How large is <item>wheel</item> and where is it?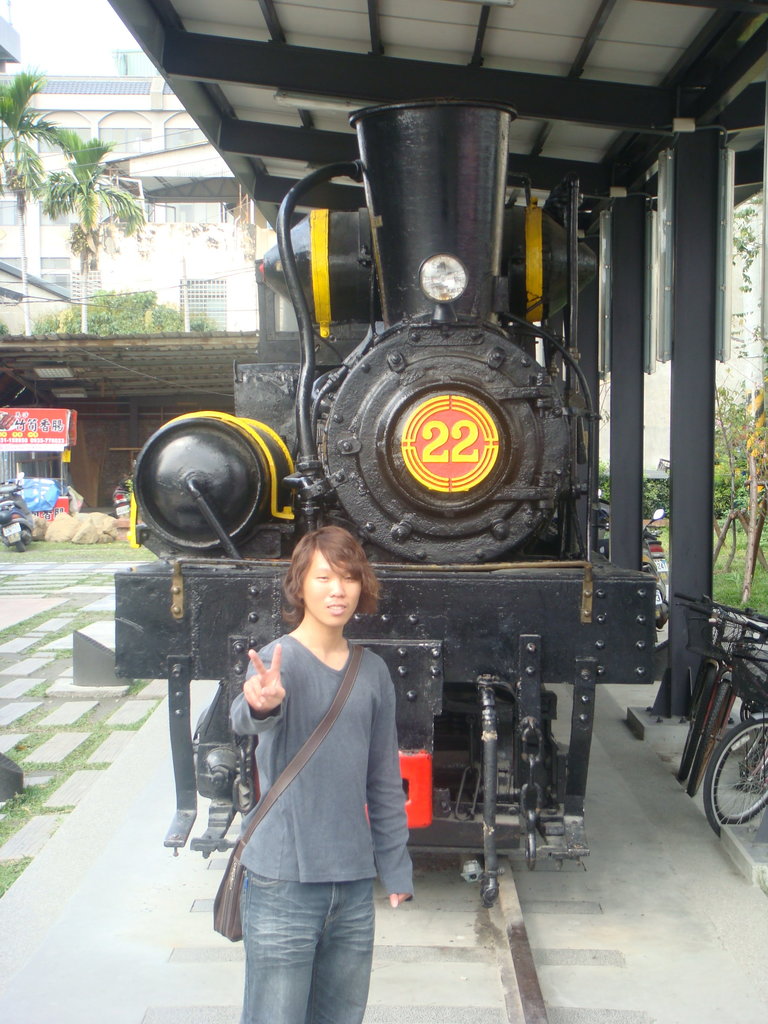
Bounding box: (671,657,727,785).
